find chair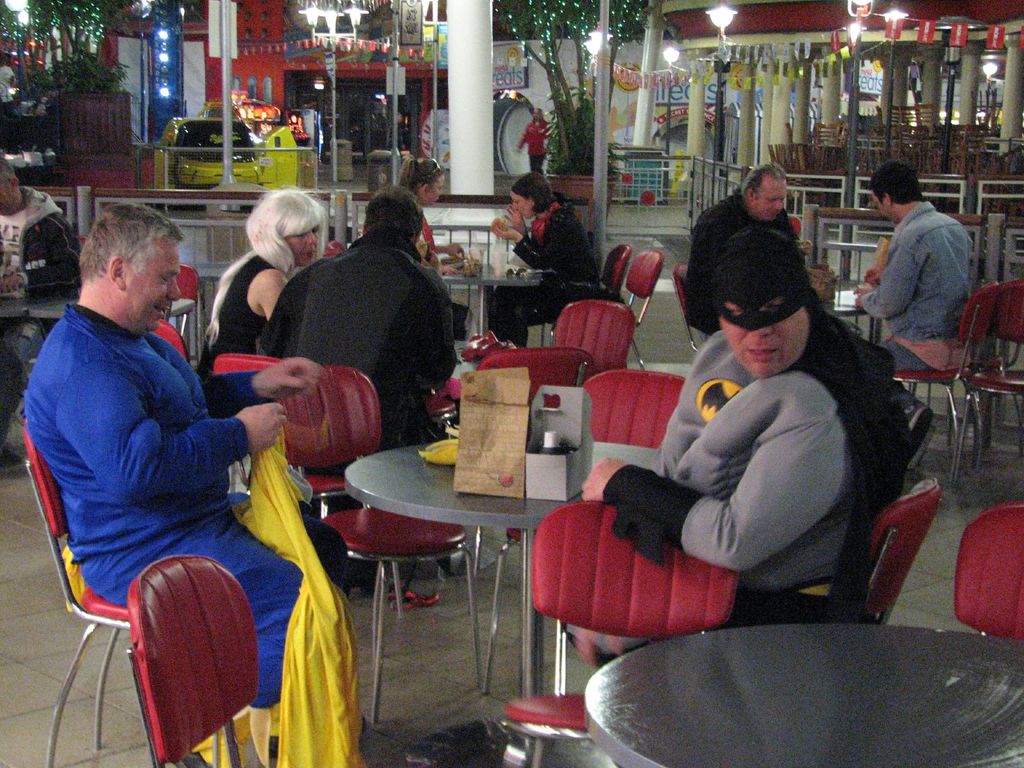
(551,247,662,367)
